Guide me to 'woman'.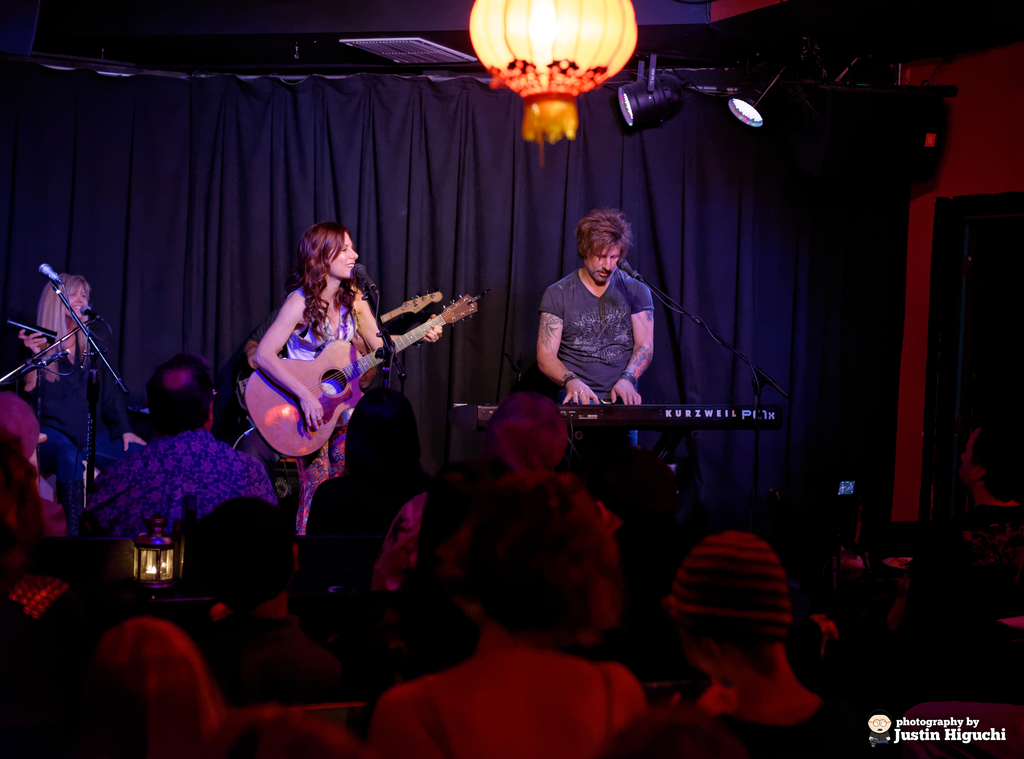
Guidance: crop(360, 458, 653, 758).
